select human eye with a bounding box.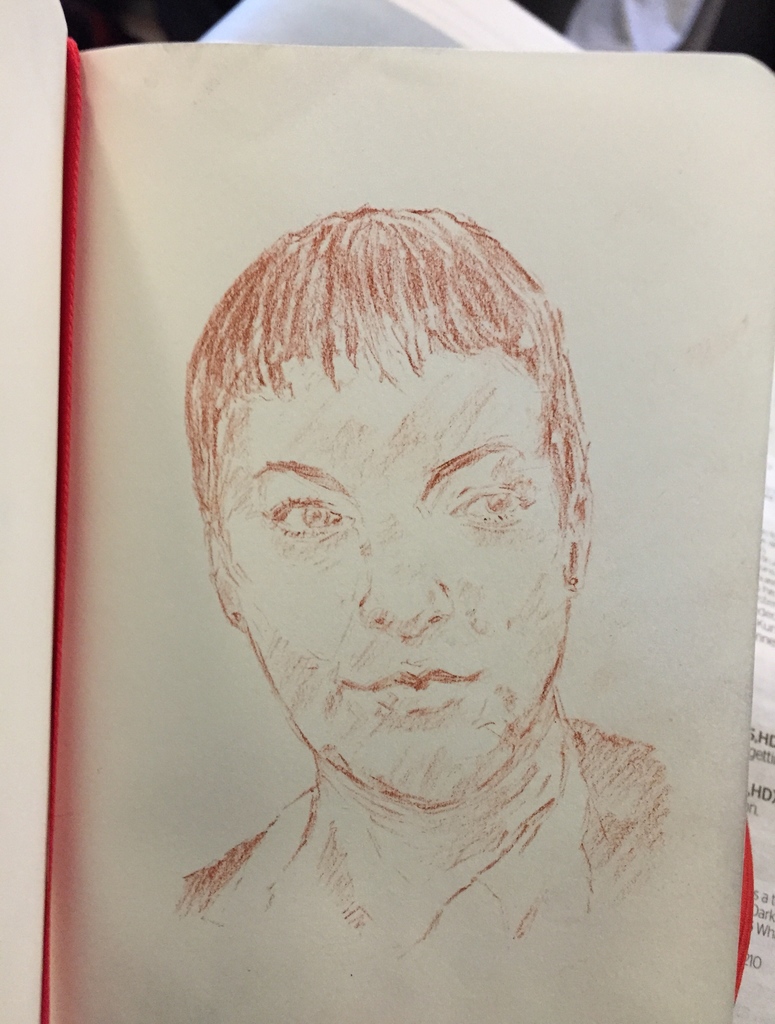
region(448, 483, 541, 532).
